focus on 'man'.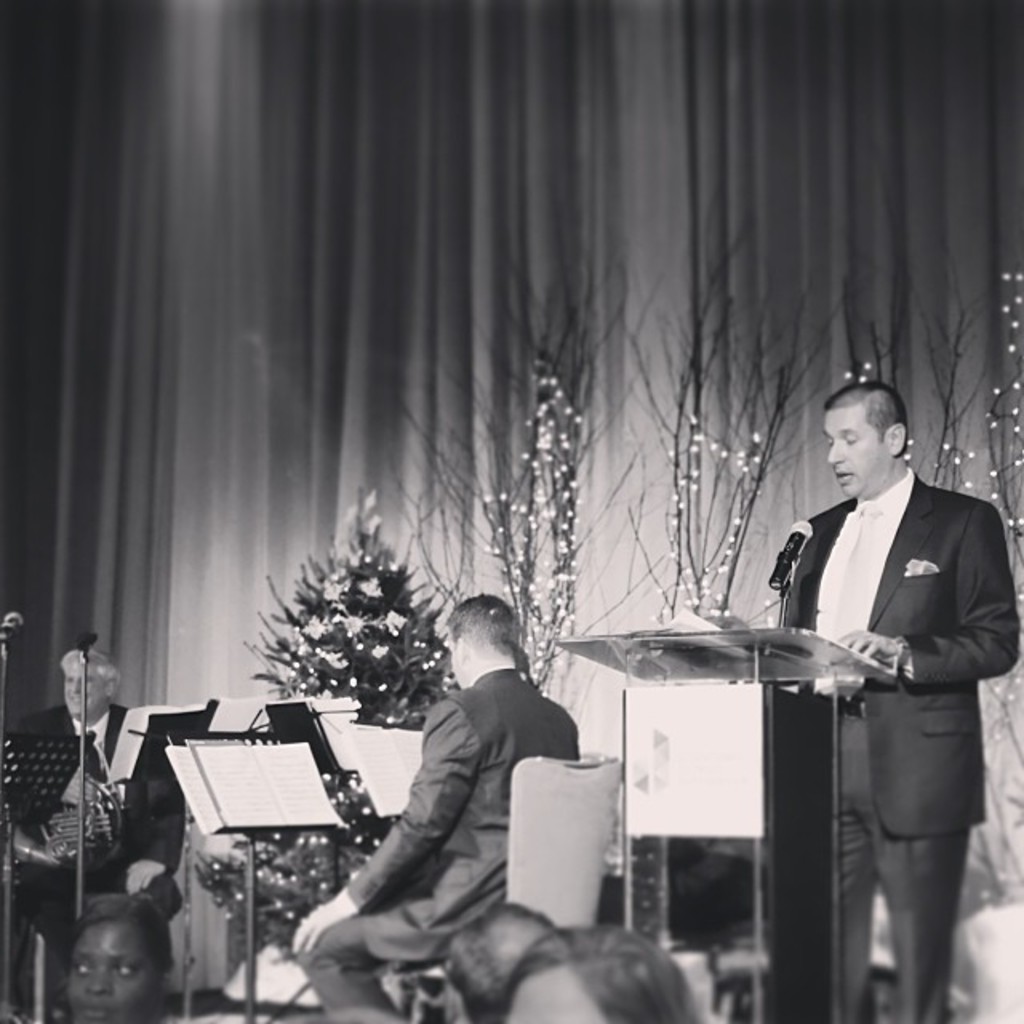
Focused at x1=754 y1=344 x2=1008 y2=1010.
